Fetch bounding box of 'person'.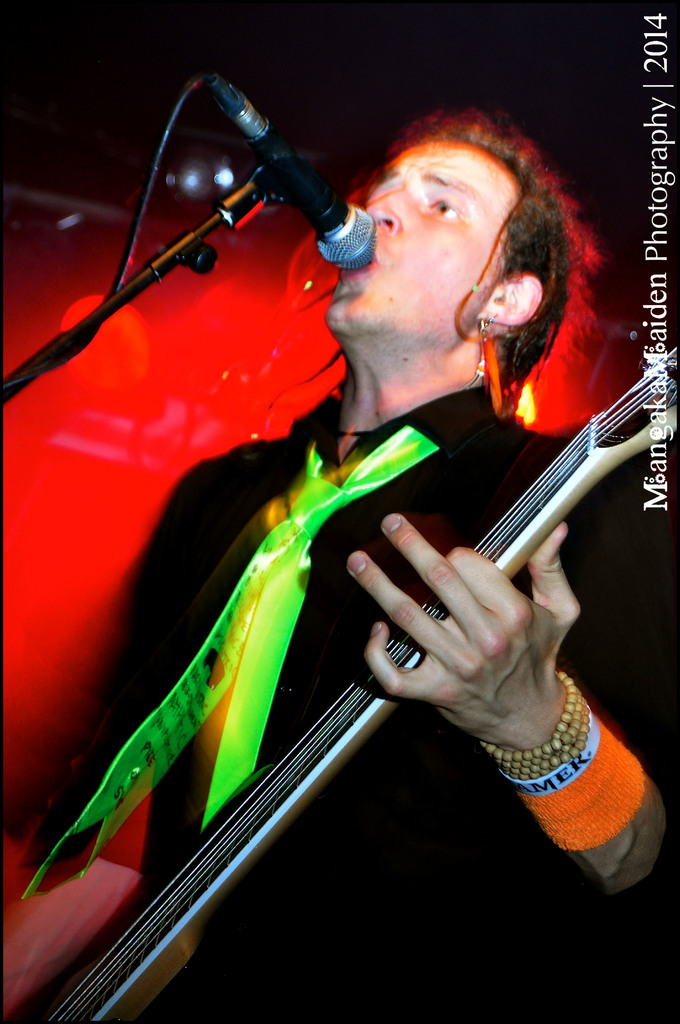
Bbox: {"left": 0, "top": 104, "right": 679, "bottom": 1022}.
